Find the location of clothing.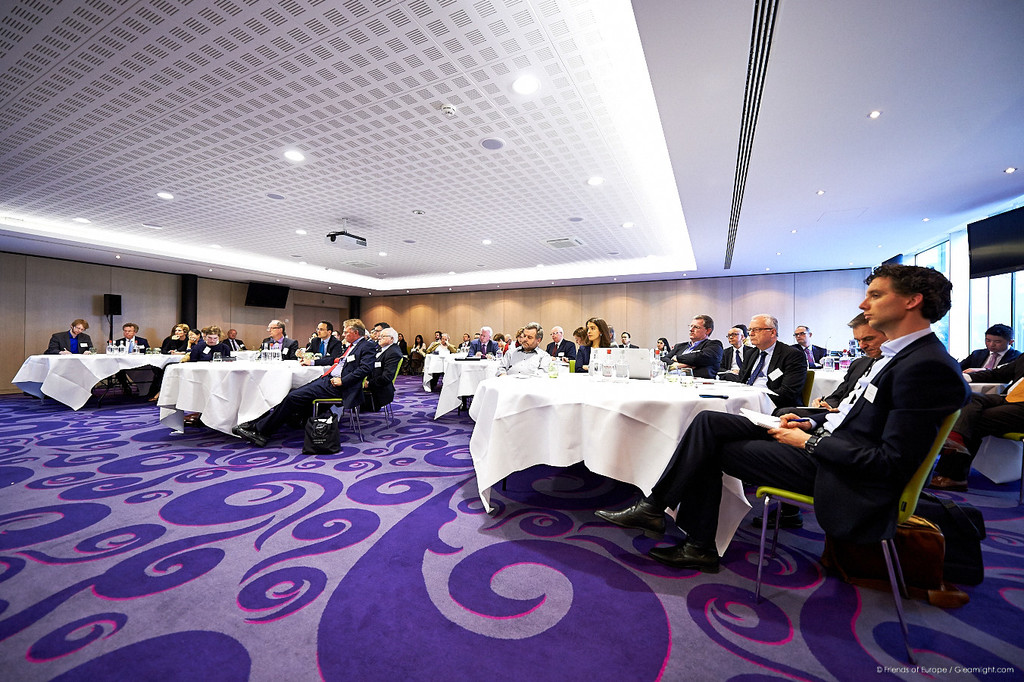
Location: [left=182, top=339, right=199, bottom=354].
